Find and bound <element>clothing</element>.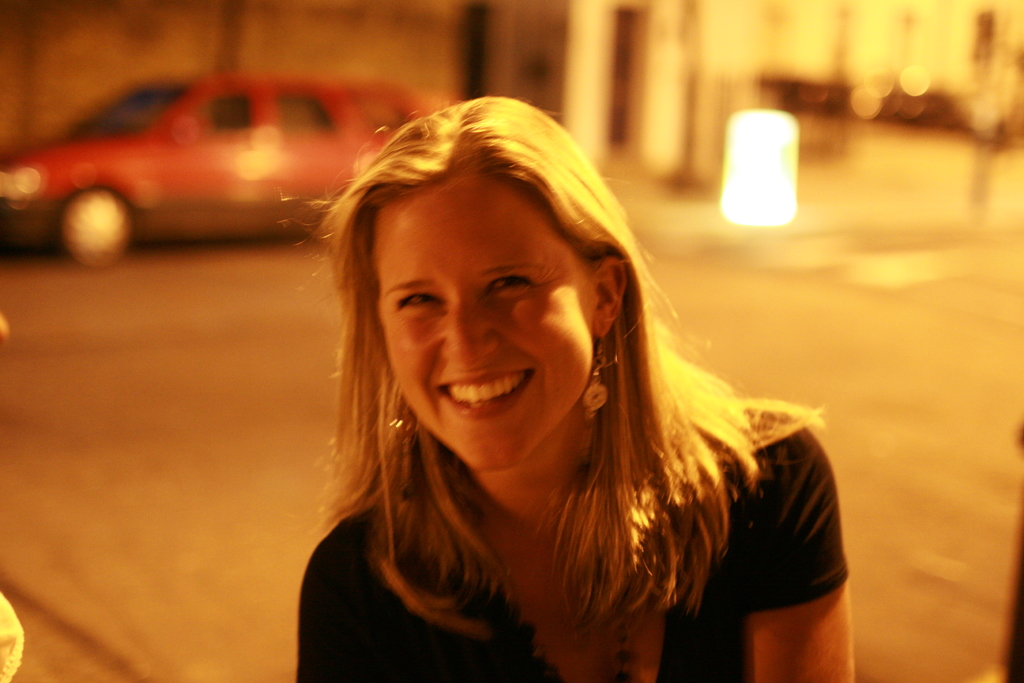
Bound: {"x1": 282, "y1": 313, "x2": 820, "y2": 663}.
